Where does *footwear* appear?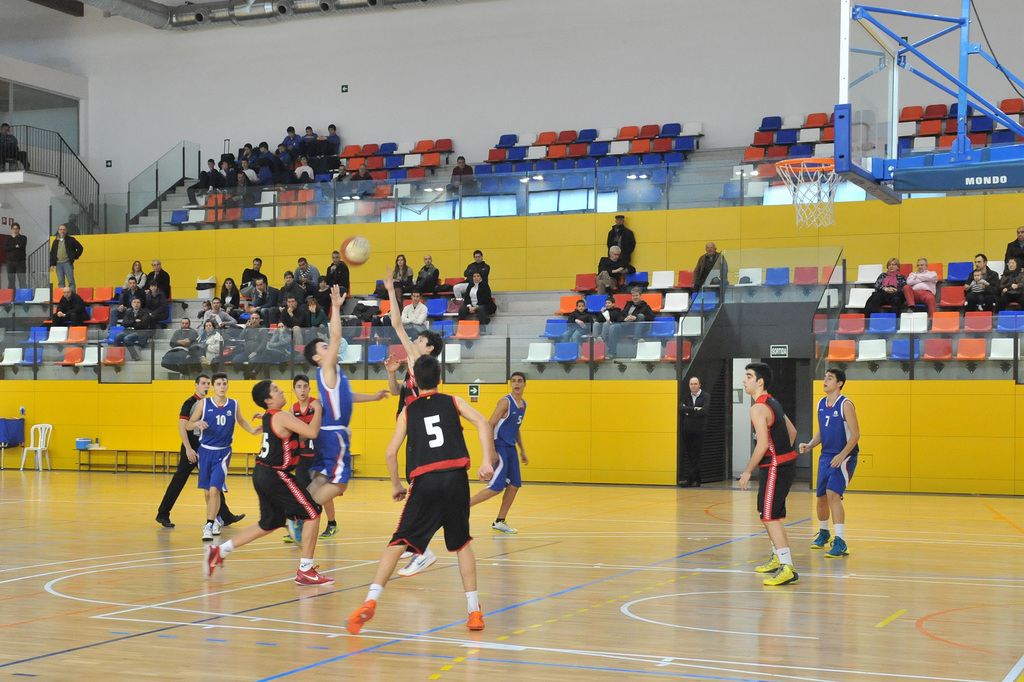
Appears at (x1=200, y1=520, x2=216, y2=541).
